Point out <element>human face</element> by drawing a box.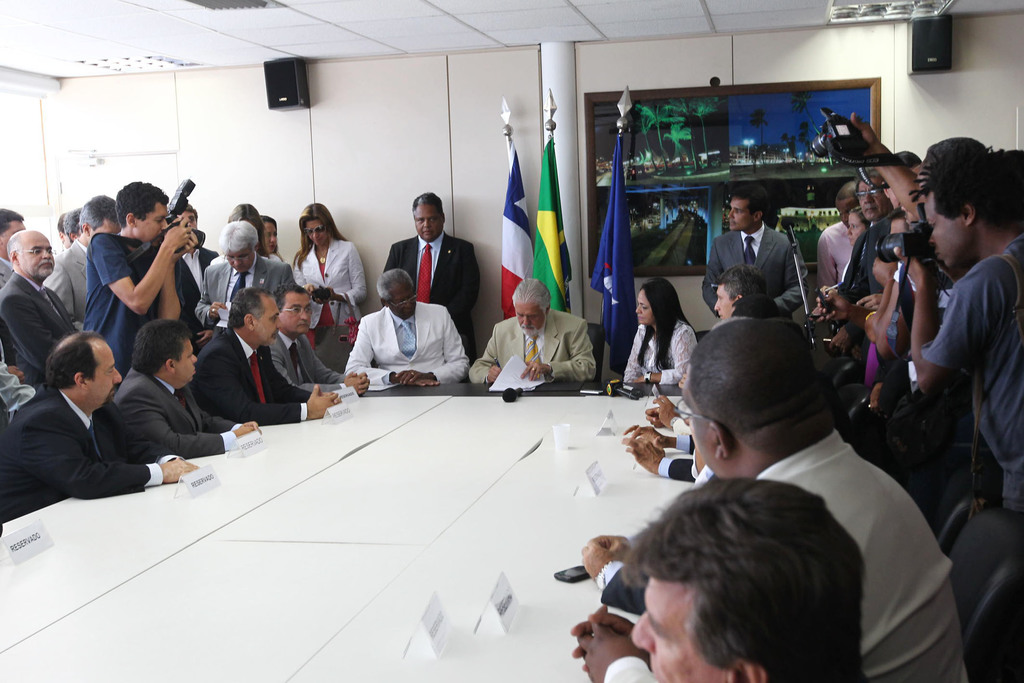
left=514, top=304, right=551, bottom=336.
